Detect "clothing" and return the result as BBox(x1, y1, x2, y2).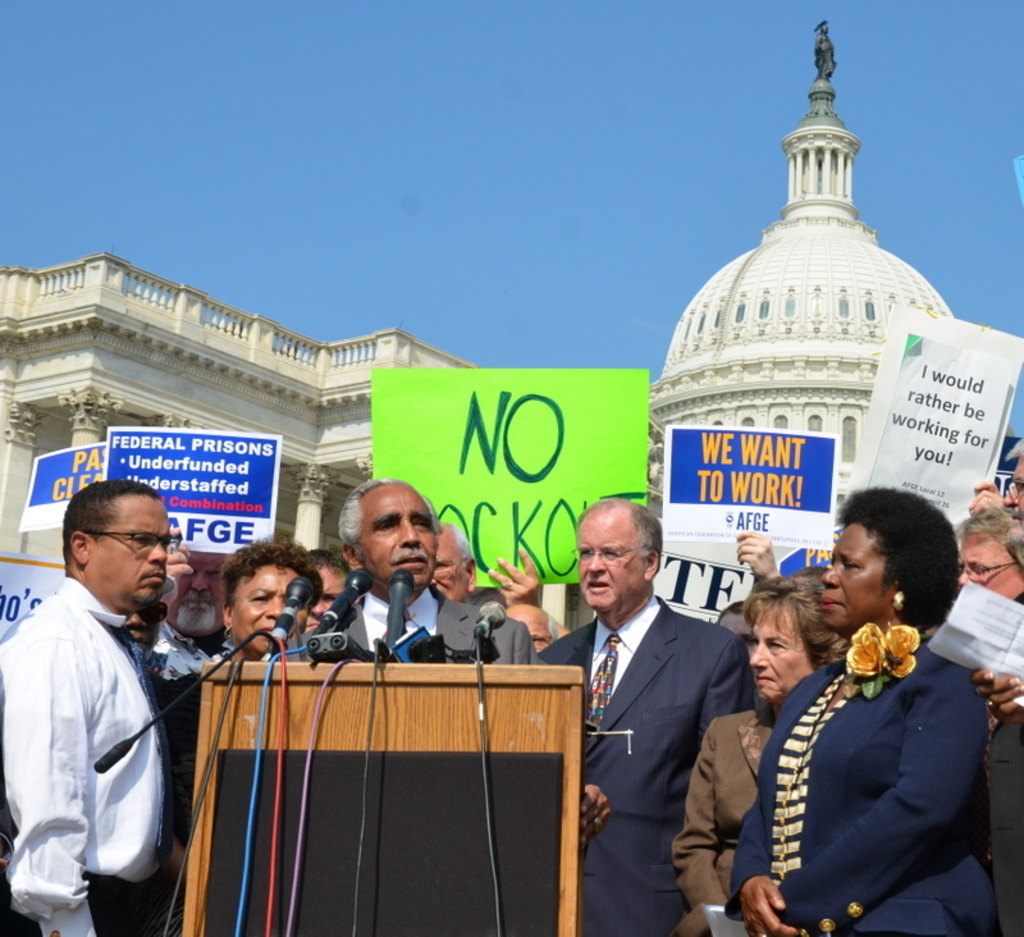
BBox(685, 712, 751, 922).
